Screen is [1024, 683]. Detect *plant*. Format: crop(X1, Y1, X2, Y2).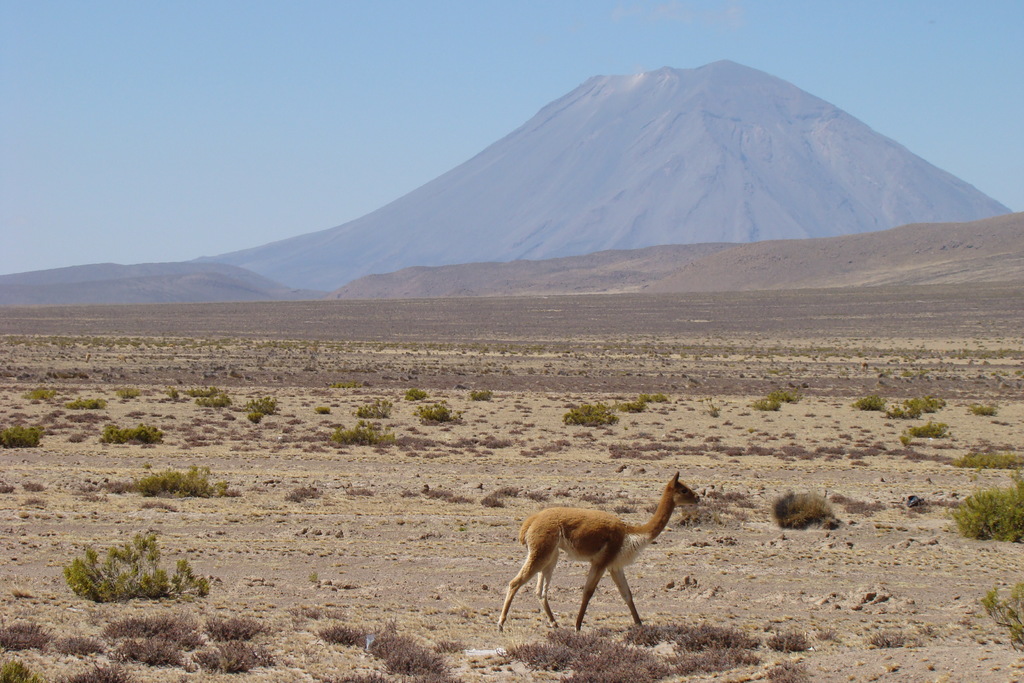
crop(619, 393, 673, 412).
